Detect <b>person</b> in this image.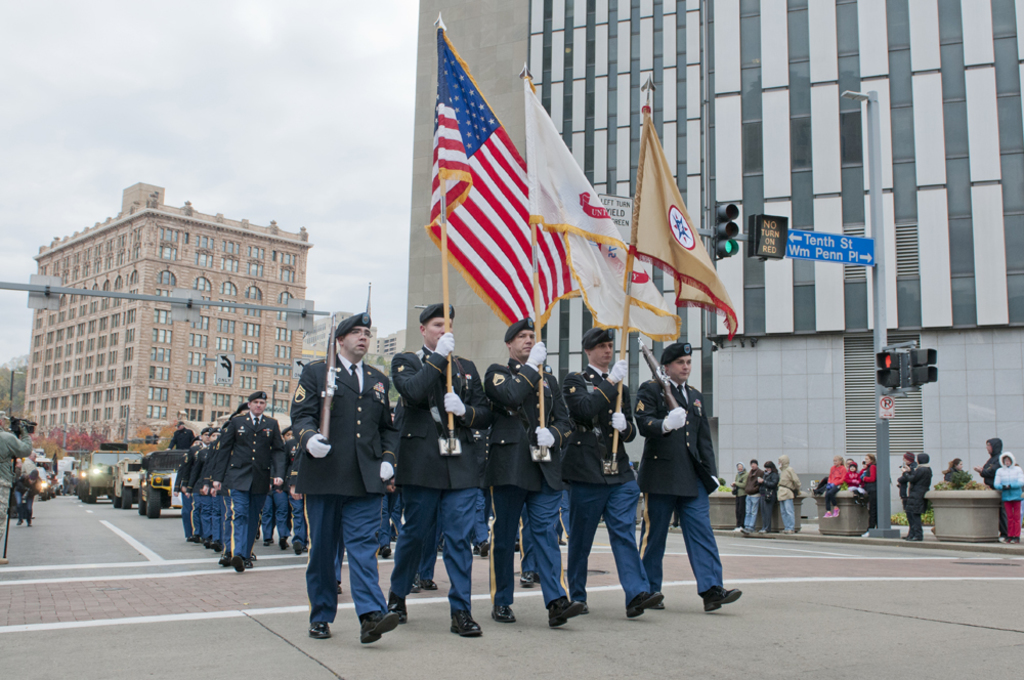
Detection: l=859, t=455, r=877, b=538.
